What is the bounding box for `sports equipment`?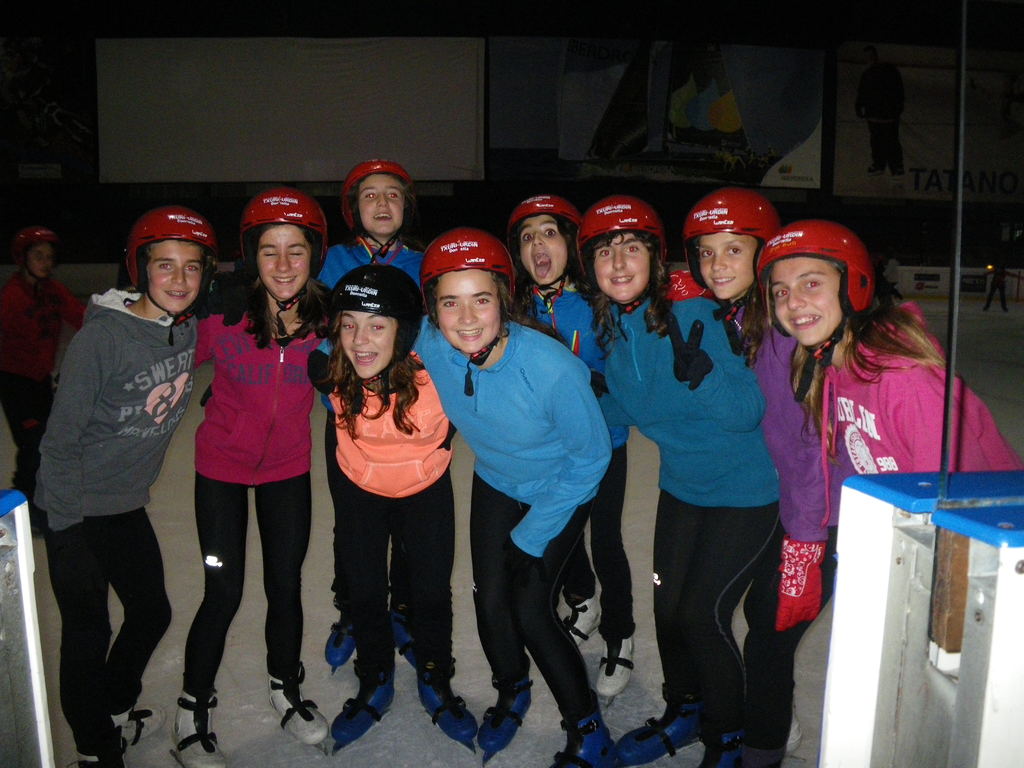
x1=242 y1=193 x2=328 y2=339.
